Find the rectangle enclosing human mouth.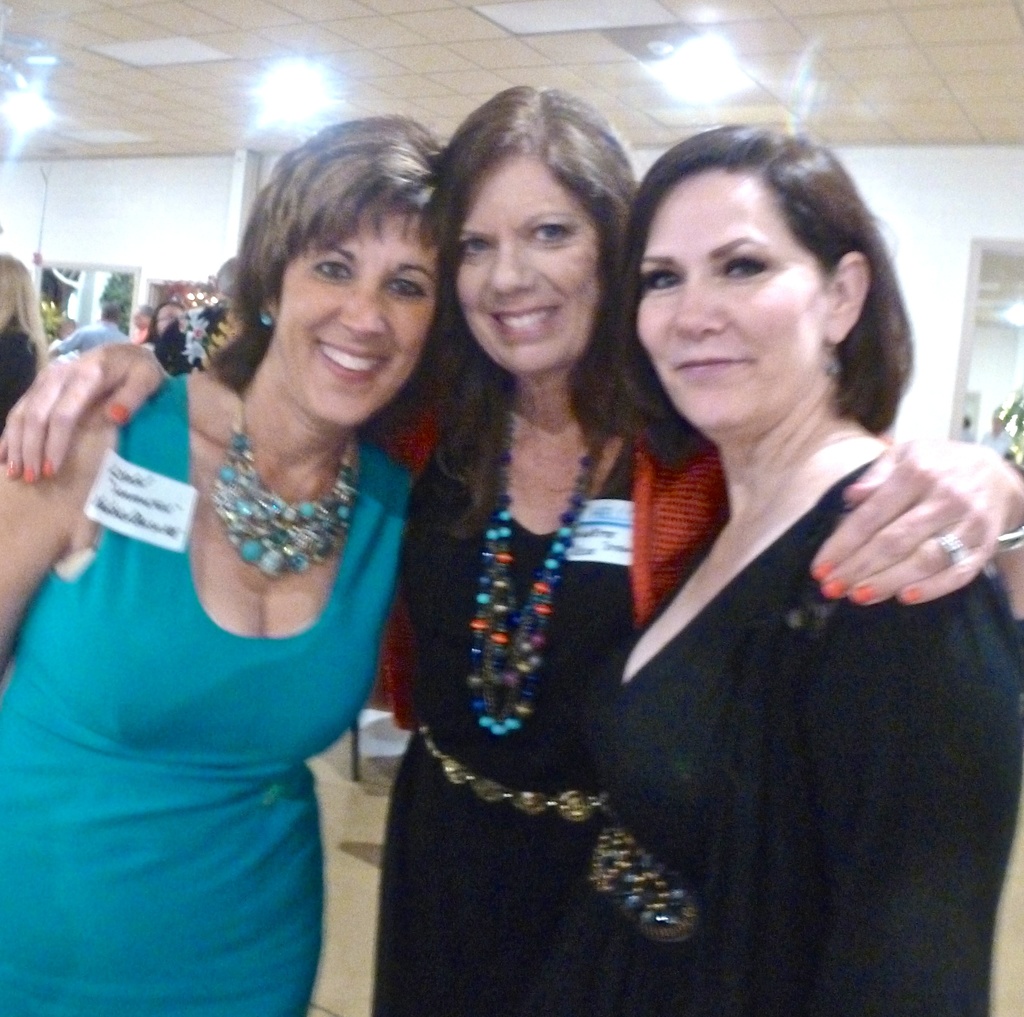
box=[324, 344, 390, 390].
